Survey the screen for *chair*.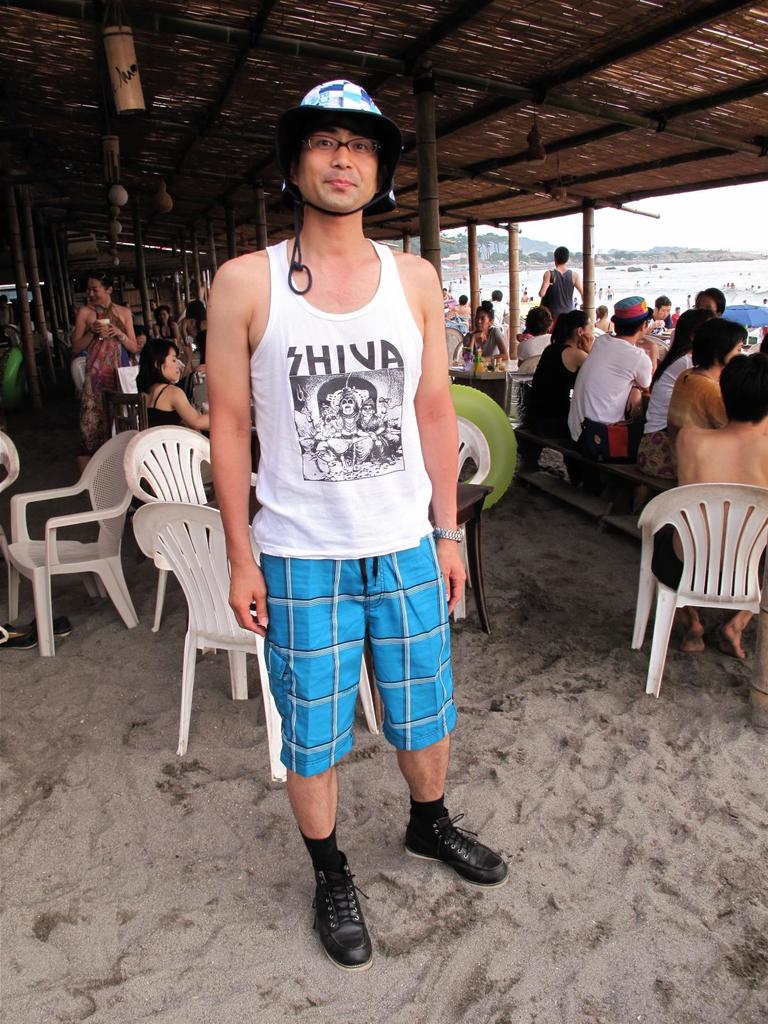
Survey found: {"x1": 451, "y1": 410, "x2": 492, "y2": 536}.
